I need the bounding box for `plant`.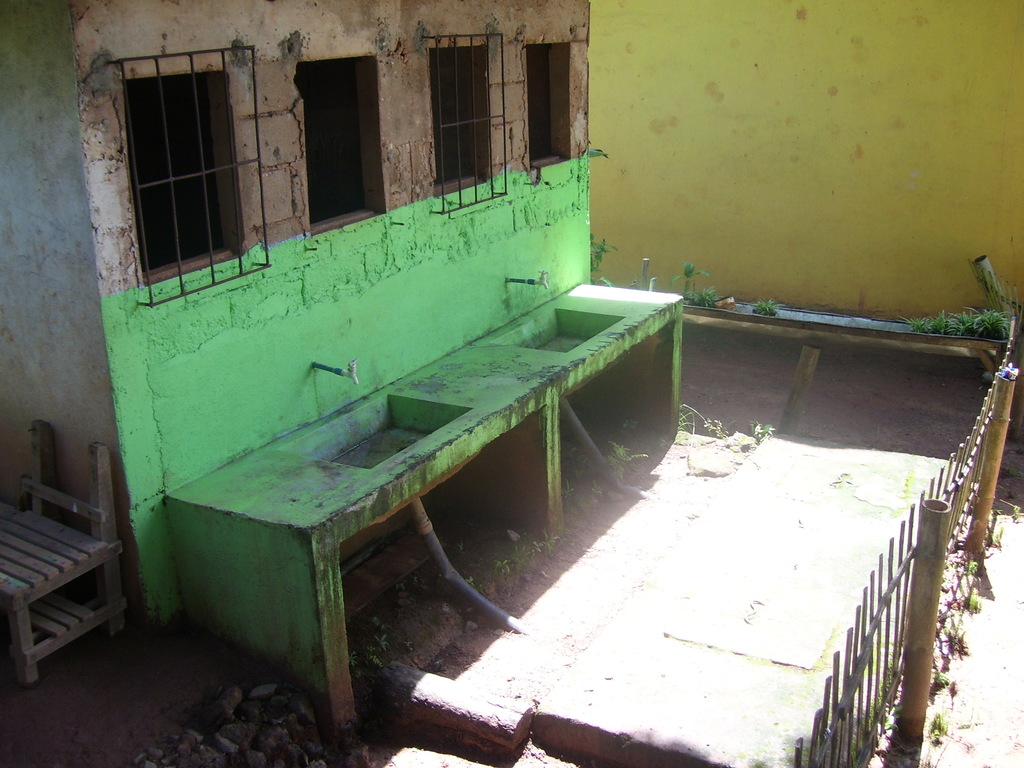
Here it is: [left=466, top=573, right=483, bottom=589].
